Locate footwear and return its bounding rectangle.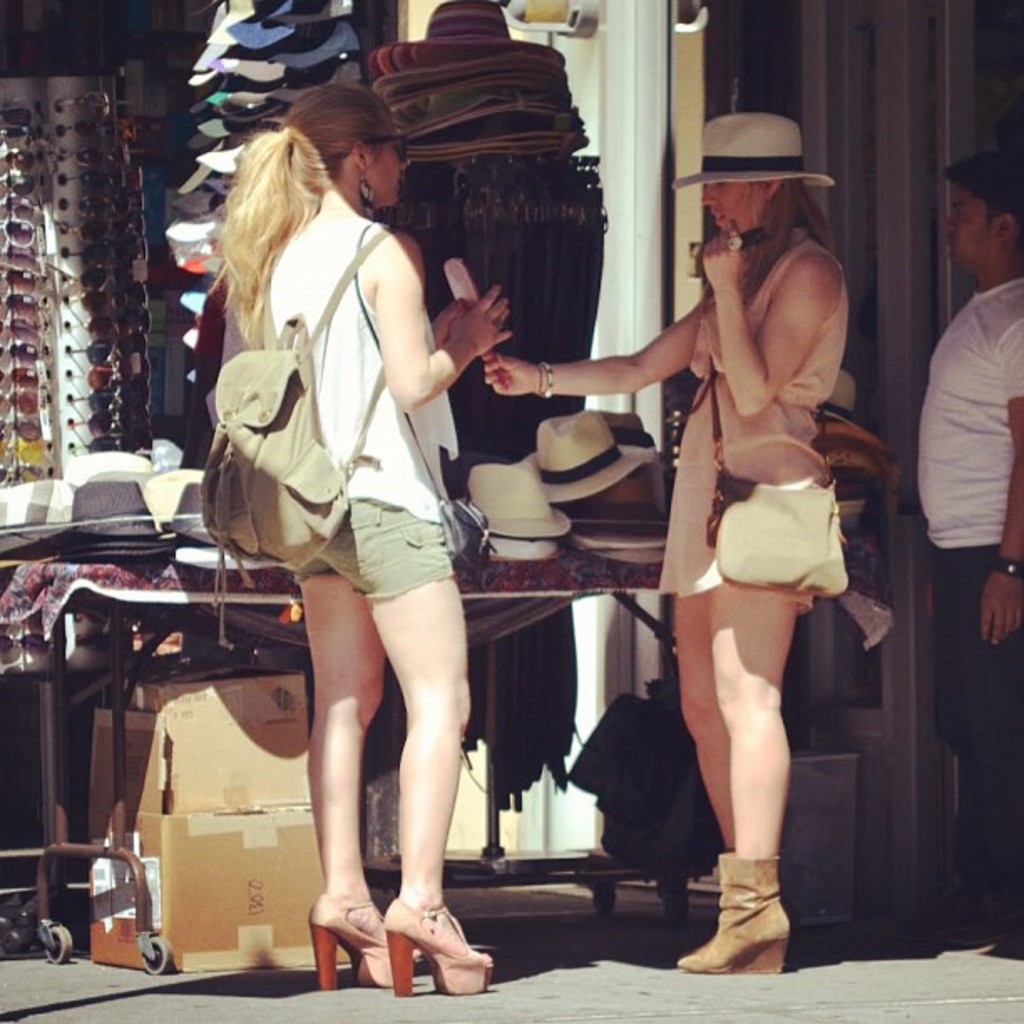
left=303, top=890, right=390, bottom=986.
